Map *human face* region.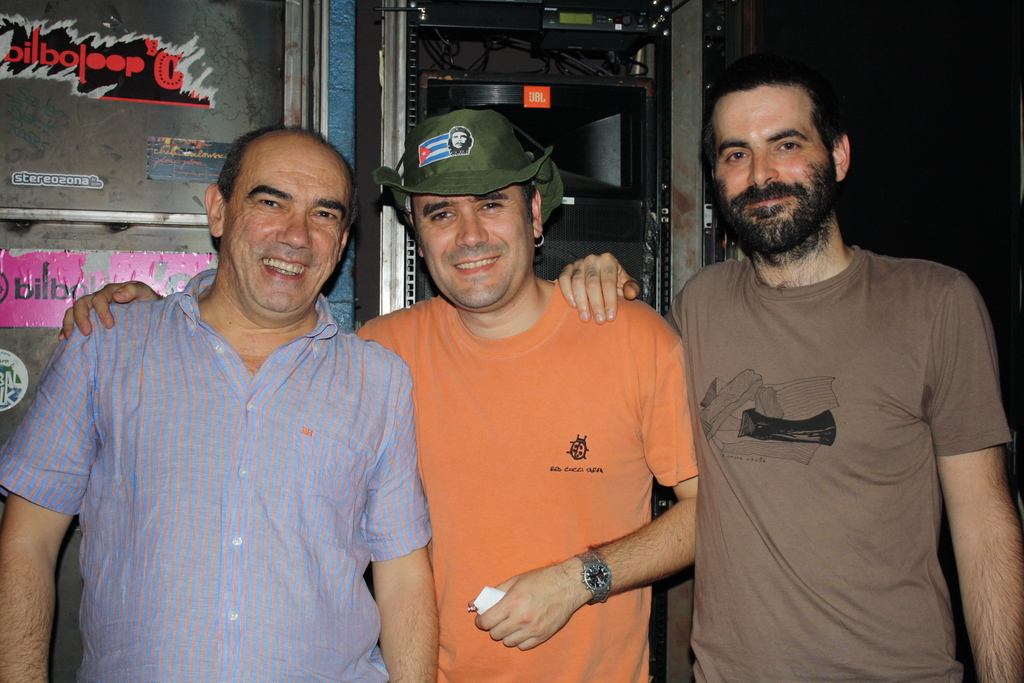
Mapped to [x1=221, y1=145, x2=351, y2=311].
